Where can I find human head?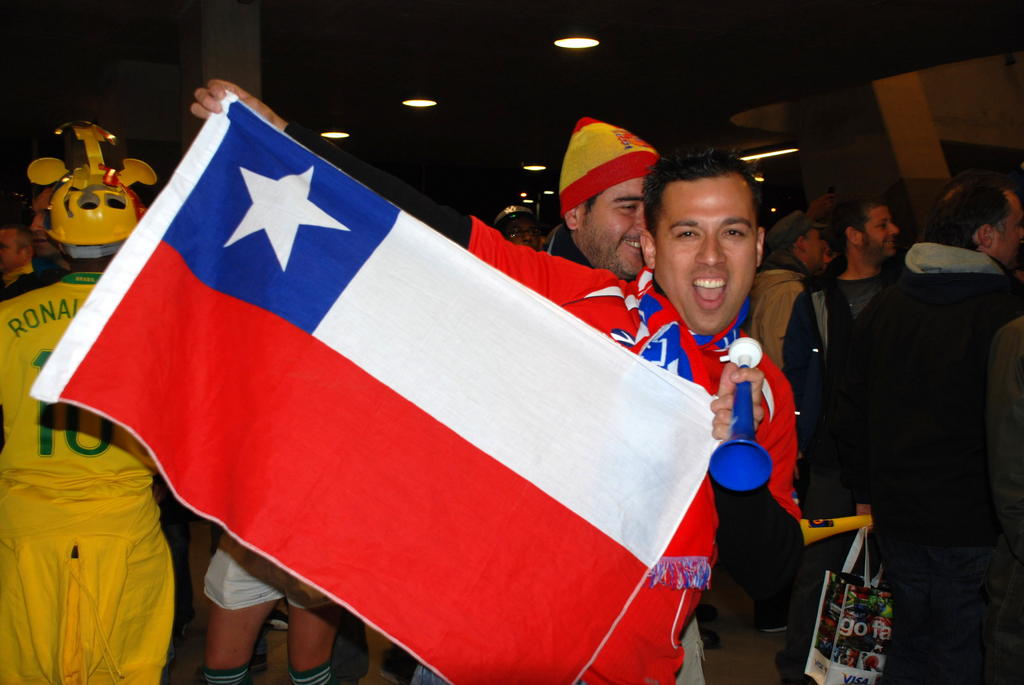
You can find it at crop(650, 145, 772, 308).
